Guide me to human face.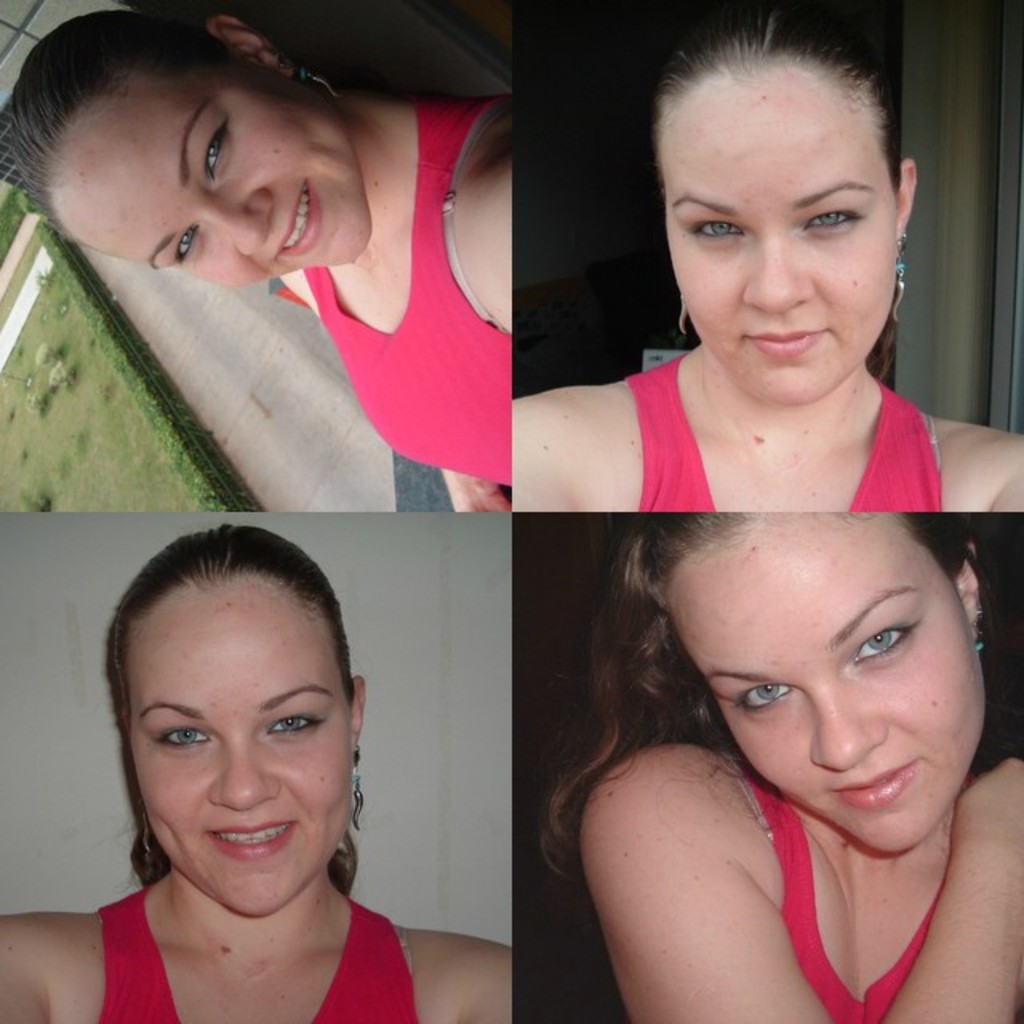
Guidance: <region>659, 107, 899, 410</region>.
